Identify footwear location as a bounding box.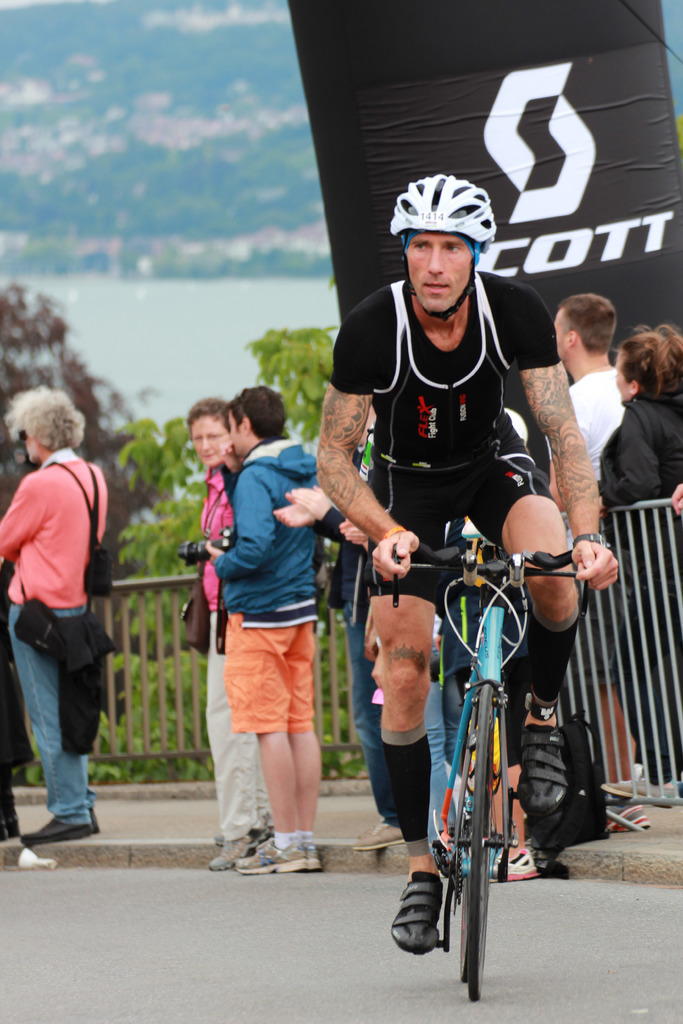
{"left": 10, "top": 815, "right": 100, "bottom": 850}.
